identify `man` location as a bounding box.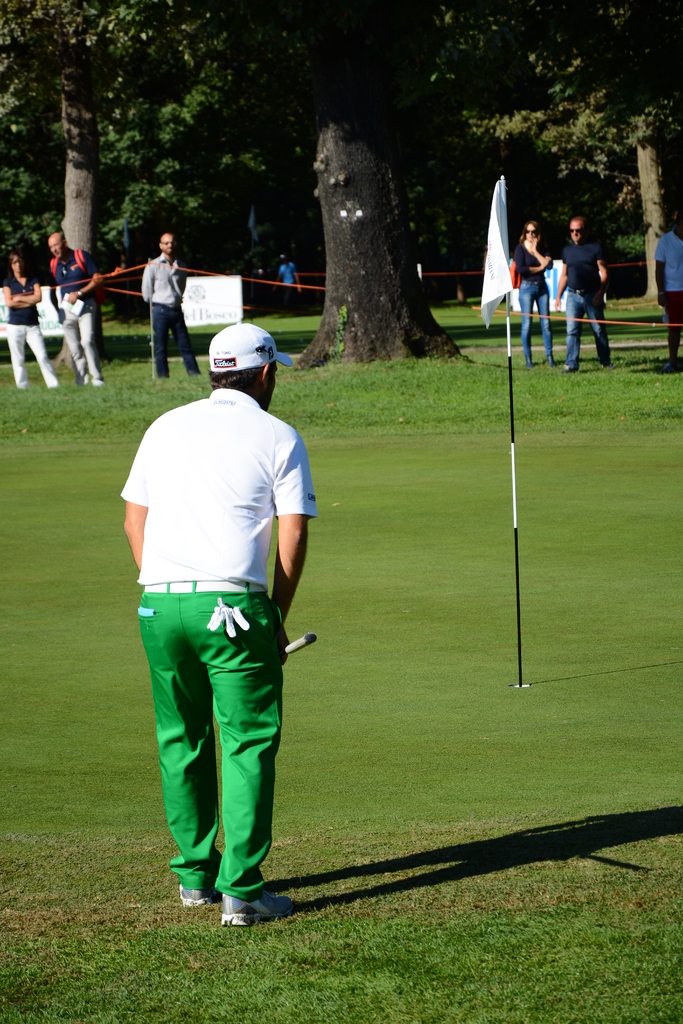
bbox=[141, 227, 204, 379].
